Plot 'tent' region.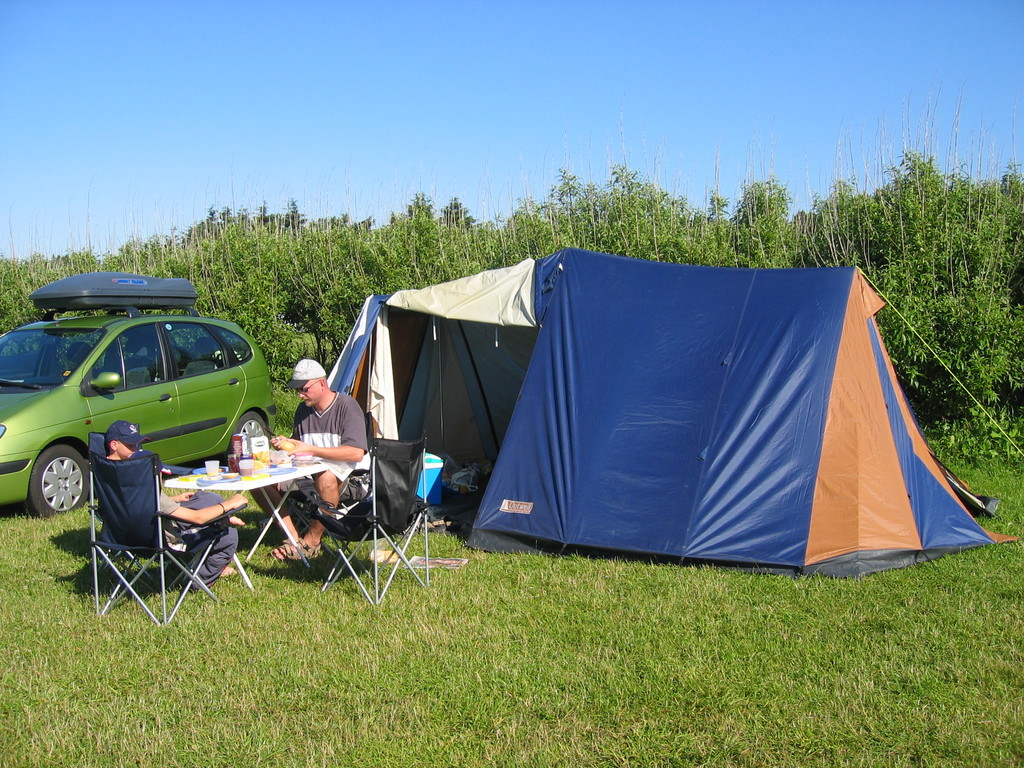
Plotted at <box>314,233,568,538</box>.
